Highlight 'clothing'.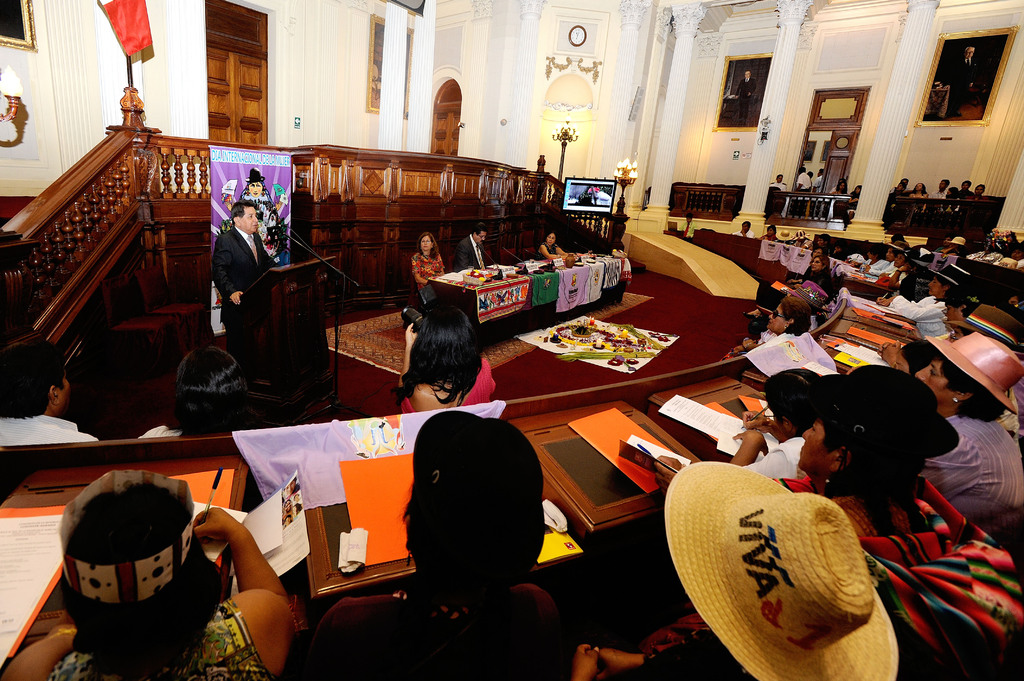
Highlighted region: 767 181 791 194.
